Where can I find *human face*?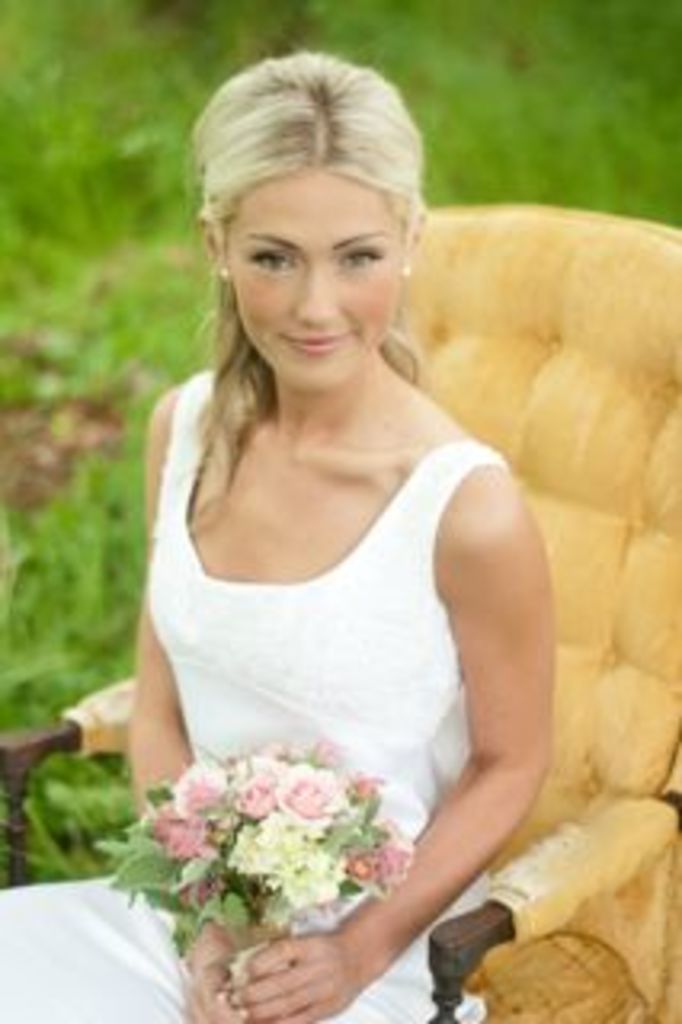
You can find it at 224, 173, 400, 390.
